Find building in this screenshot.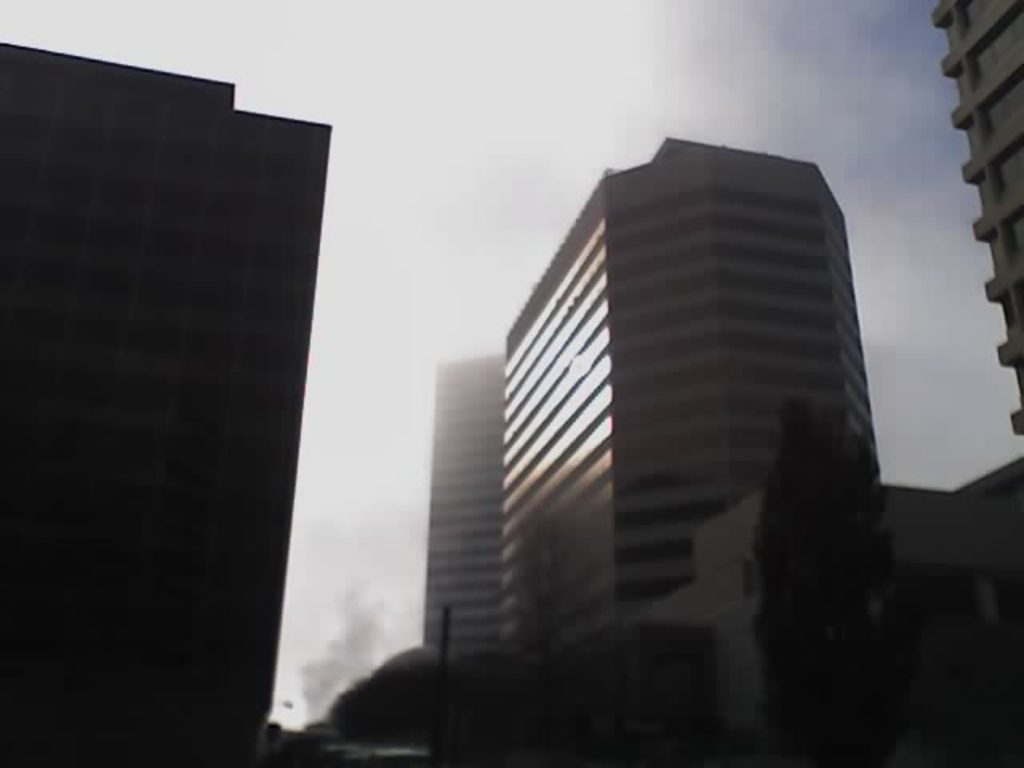
The bounding box for building is rect(498, 139, 880, 659).
